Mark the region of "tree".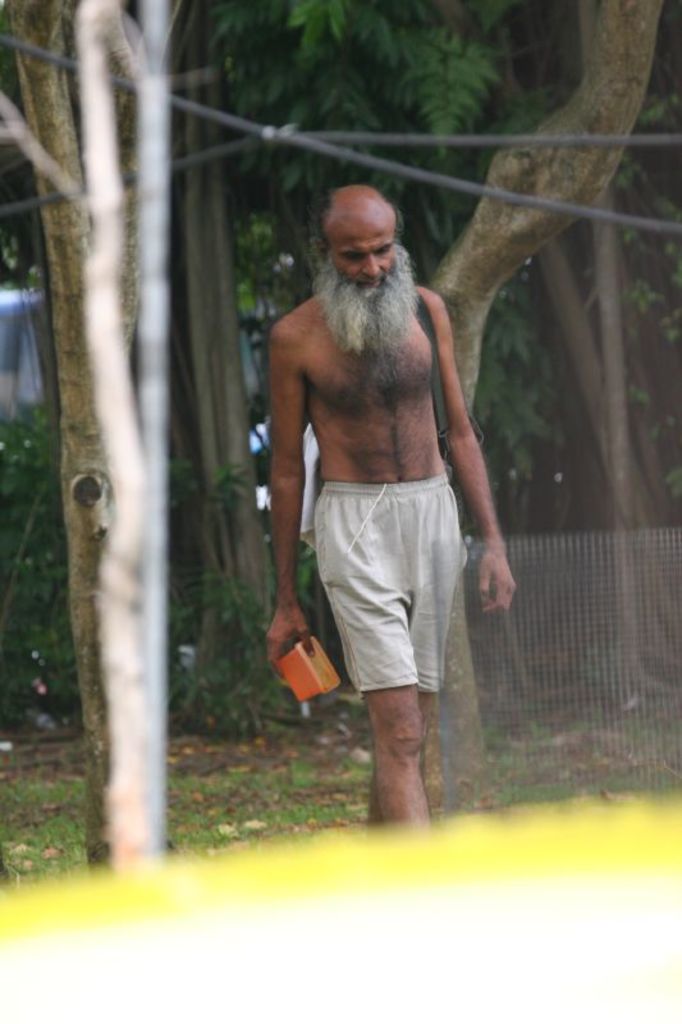
Region: l=0, t=0, r=179, b=877.
